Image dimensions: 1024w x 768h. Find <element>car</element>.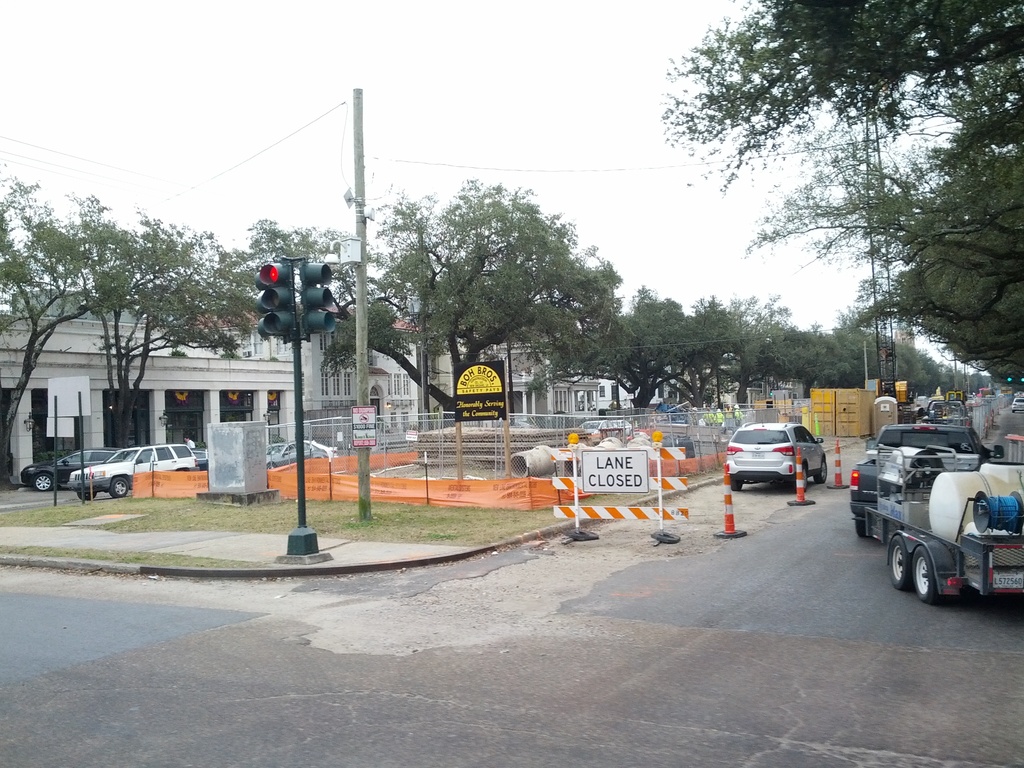
select_region(1010, 399, 1023, 416).
